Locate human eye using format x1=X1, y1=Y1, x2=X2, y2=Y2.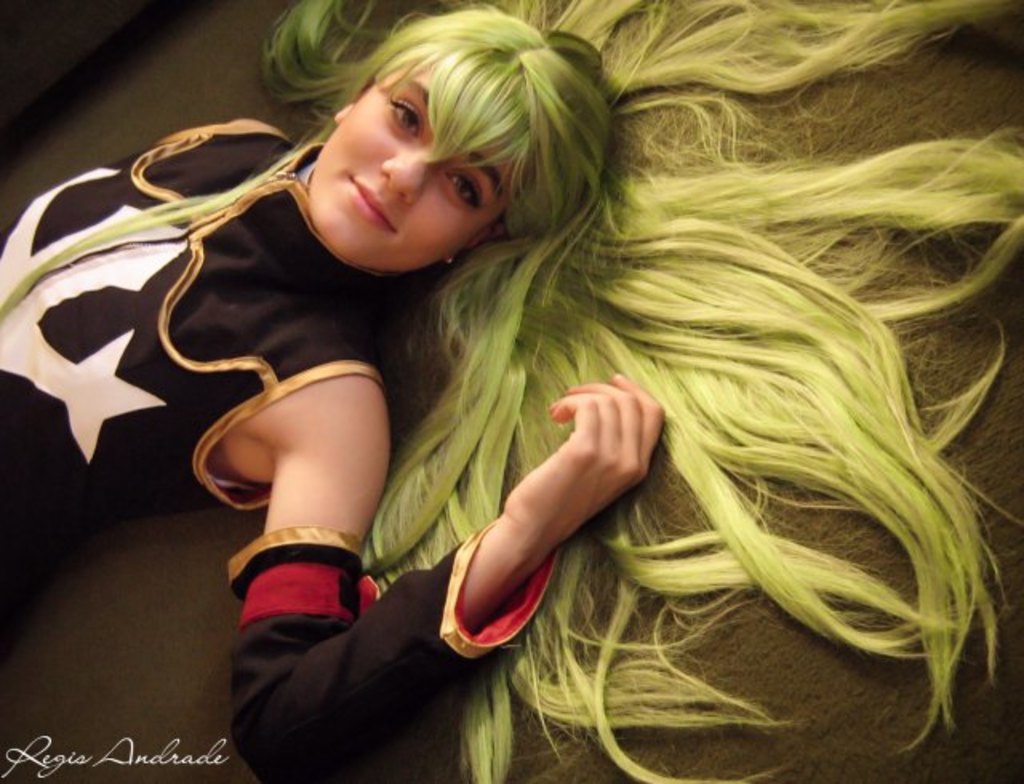
x1=382, y1=96, x2=426, y2=146.
